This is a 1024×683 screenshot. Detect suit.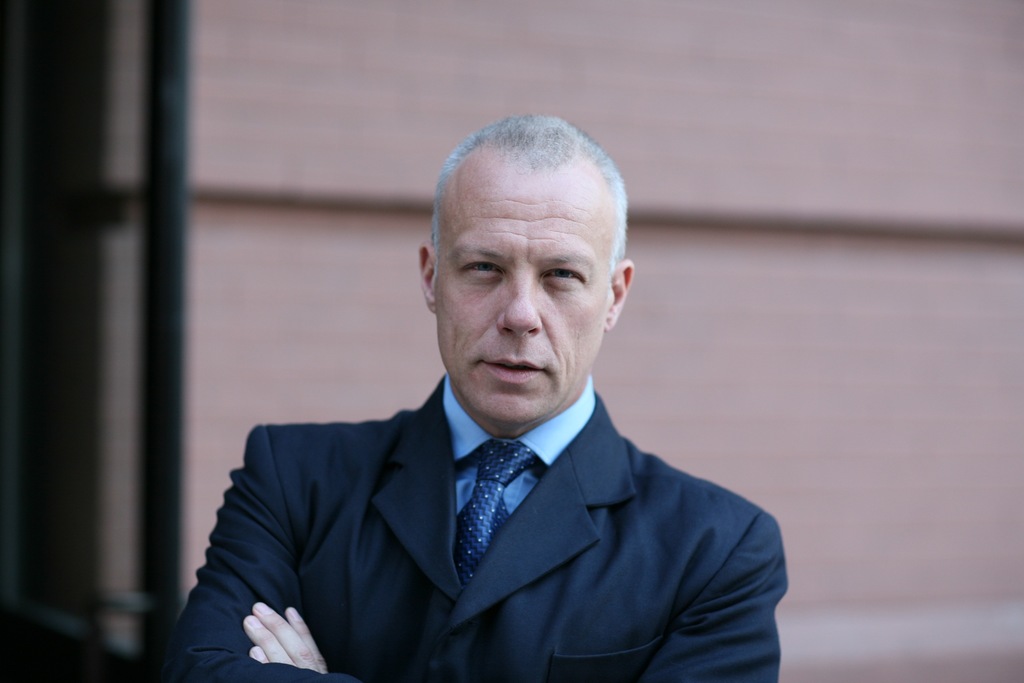
(left=171, top=327, right=812, bottom=670).
